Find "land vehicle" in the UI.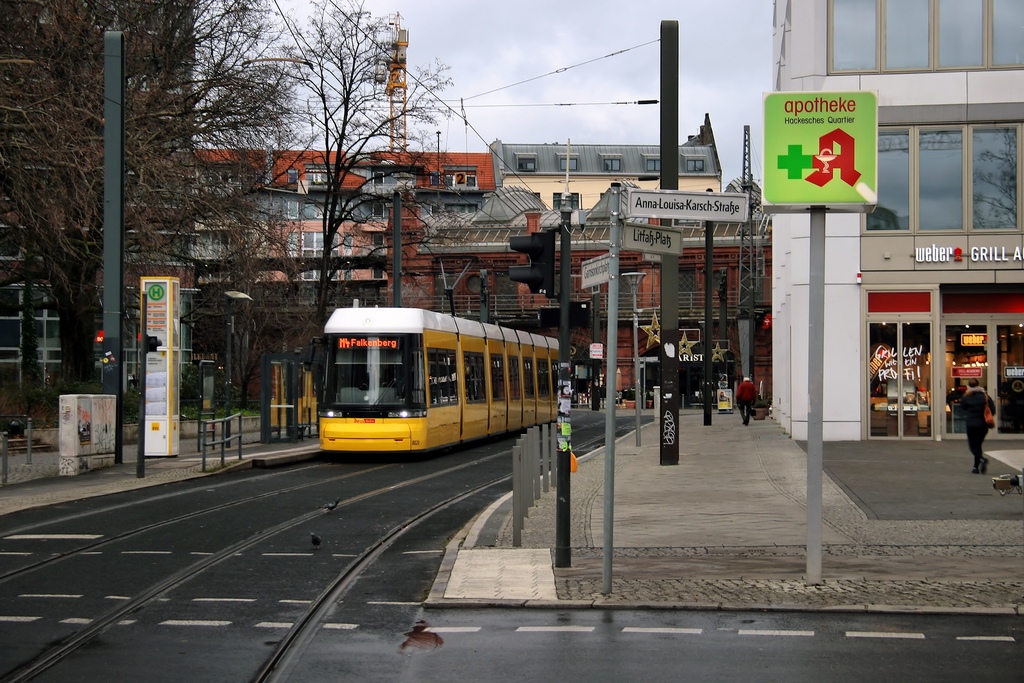
UI element at 0 417 29 436.
